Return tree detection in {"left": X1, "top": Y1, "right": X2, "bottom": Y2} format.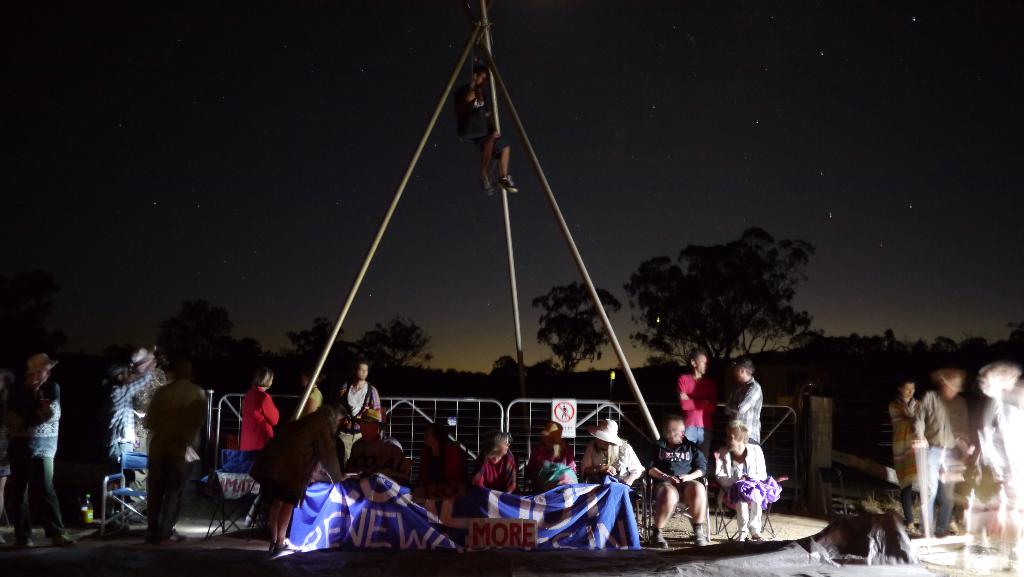
{"left": 632, "top": 220, "right": 823, "bottom": 377}.
